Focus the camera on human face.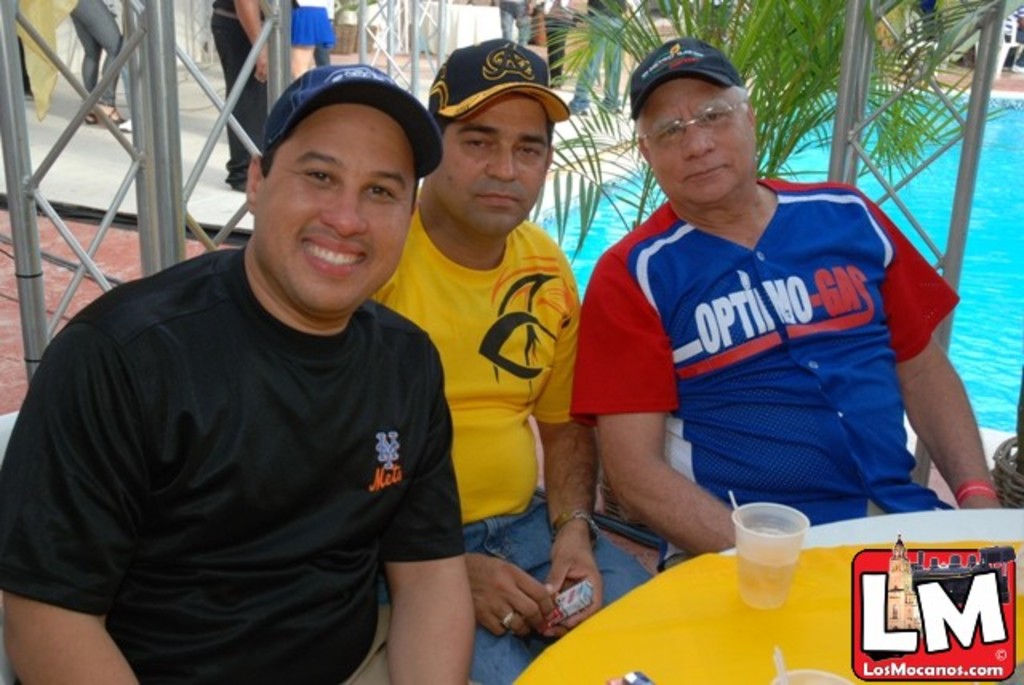
Focus region: detection(634, 75, 752, 206).
